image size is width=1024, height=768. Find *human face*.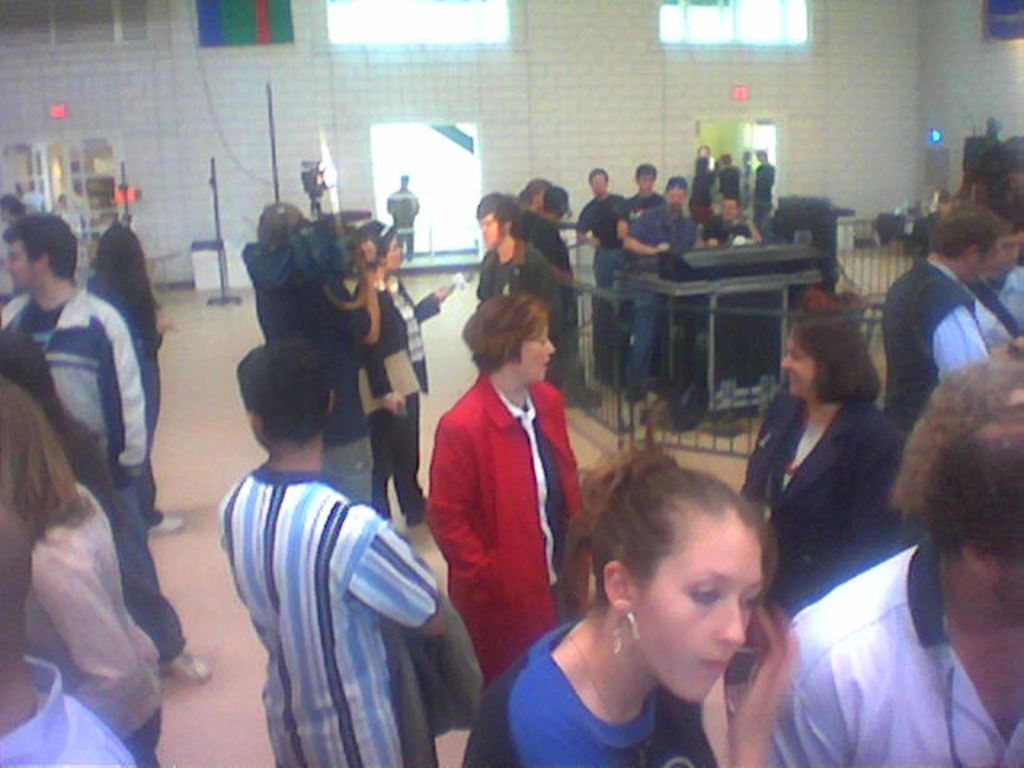
782, 338, 819, 394.
